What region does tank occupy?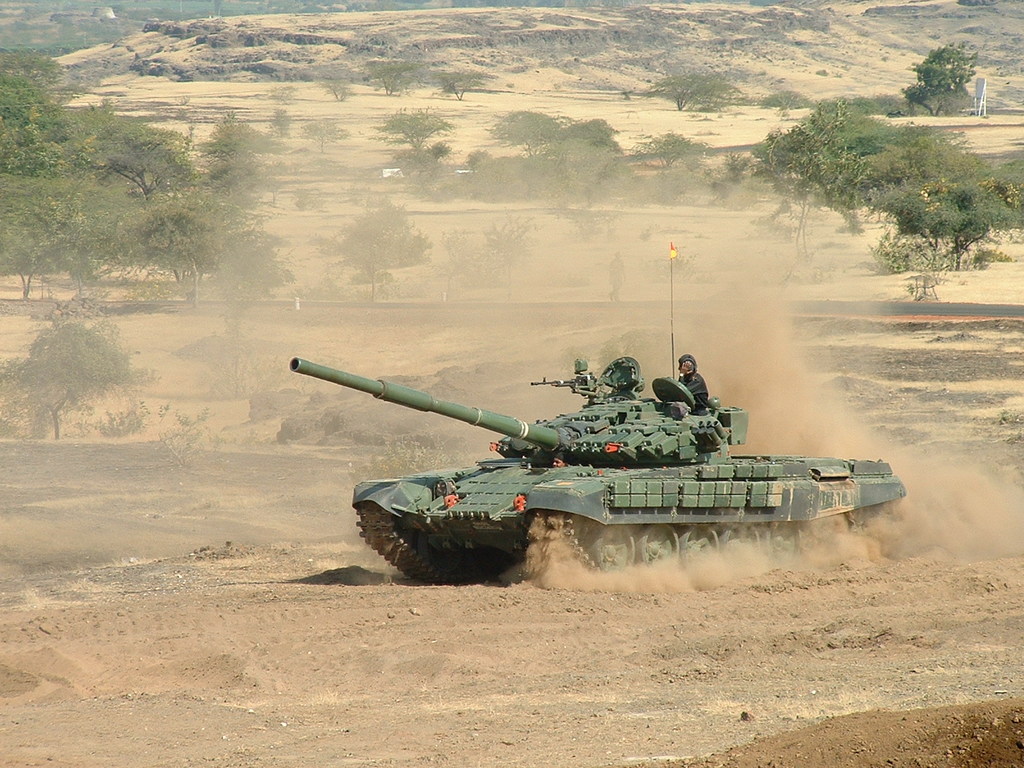
crop(289, 246, 908, 584).
